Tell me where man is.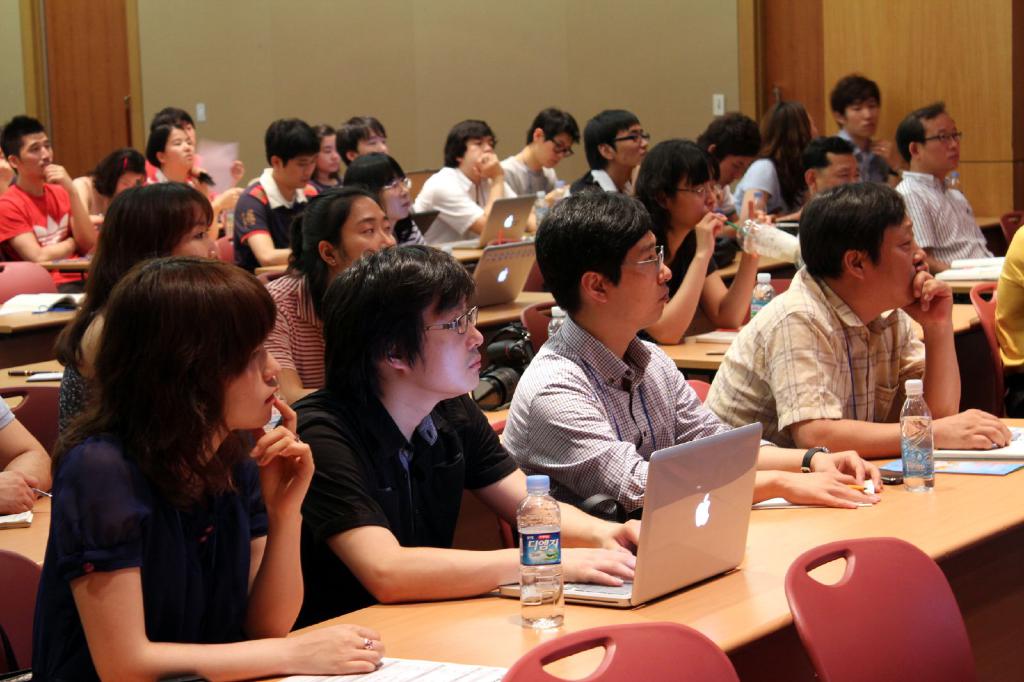
man is at bbox(830, 69, 883, 192).
